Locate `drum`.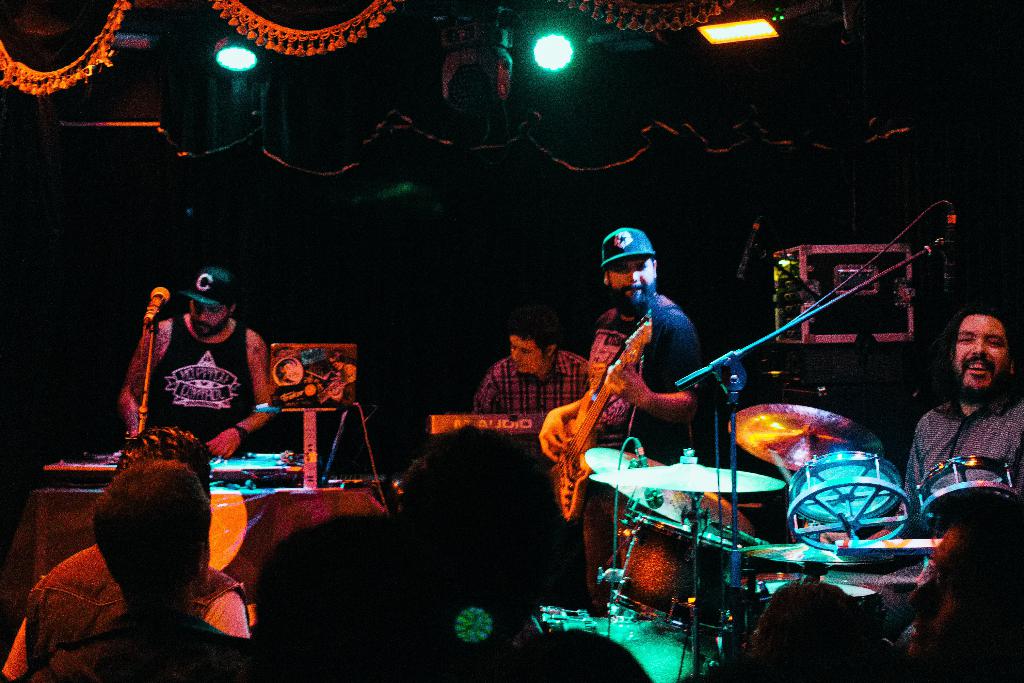
Bounding box: 610/513/742/637.
